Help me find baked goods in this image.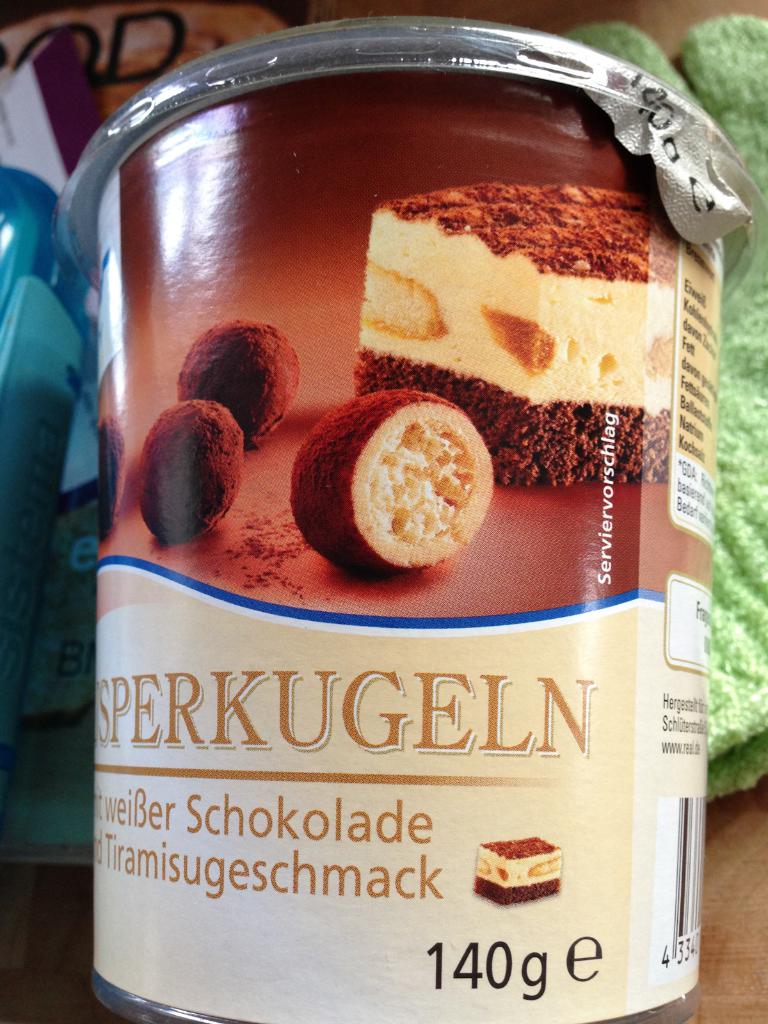
Found it: 349:180:678:493.
